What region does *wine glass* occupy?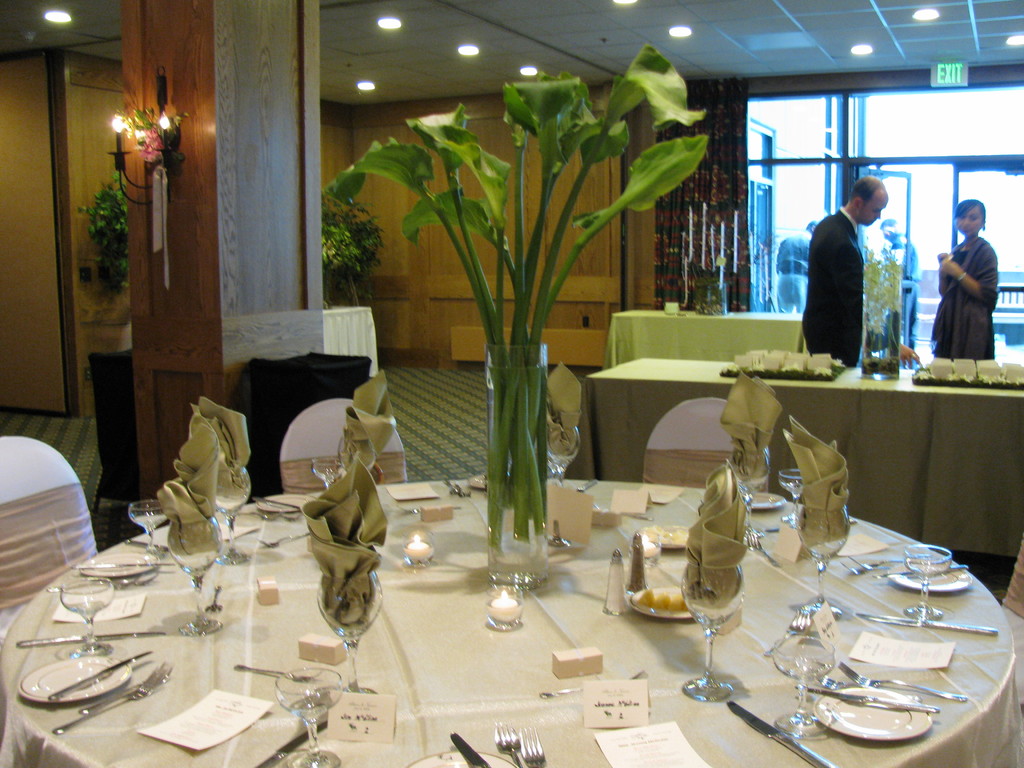
[772, 625, 833, 744].
